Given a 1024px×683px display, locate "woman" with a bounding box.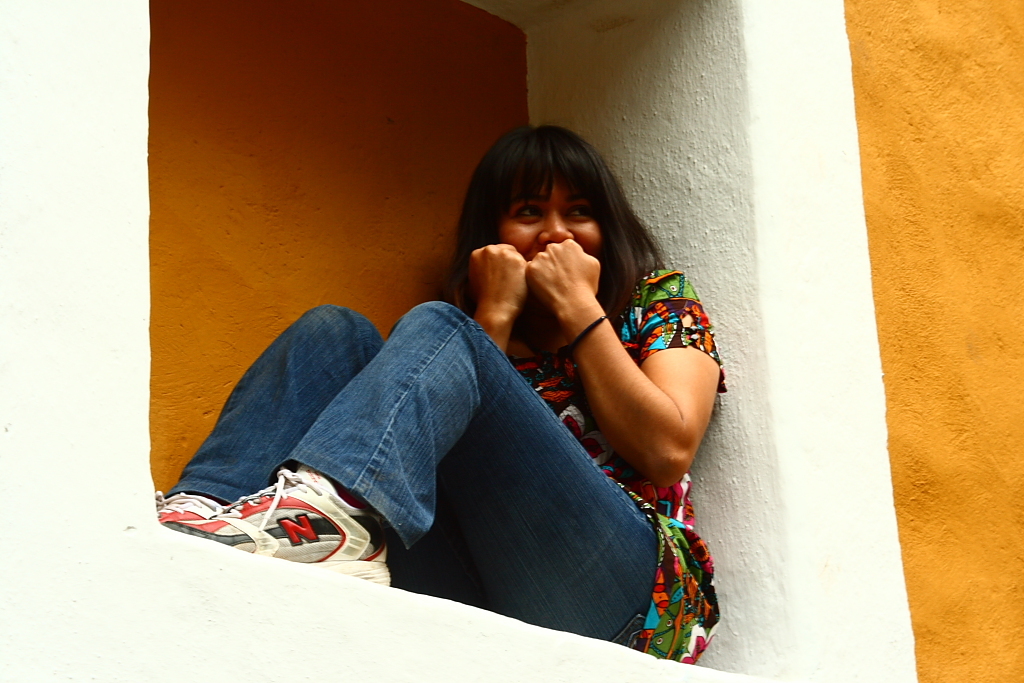
Located: locate(141, 115, 712, 675).
